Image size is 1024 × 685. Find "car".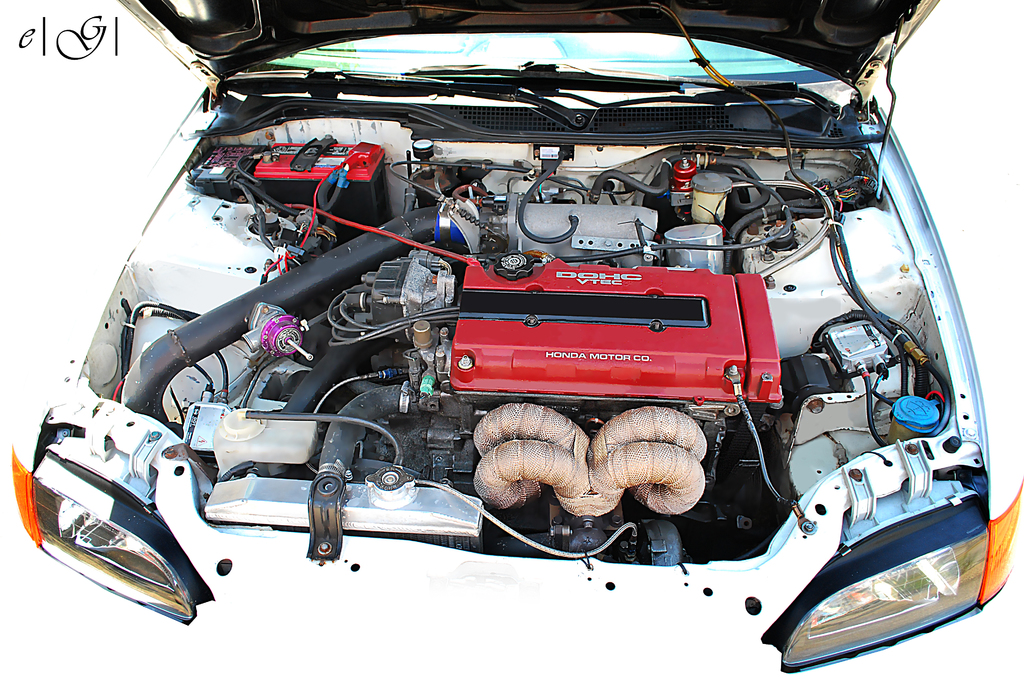
bbox=[58, 13, 1009, 652].
